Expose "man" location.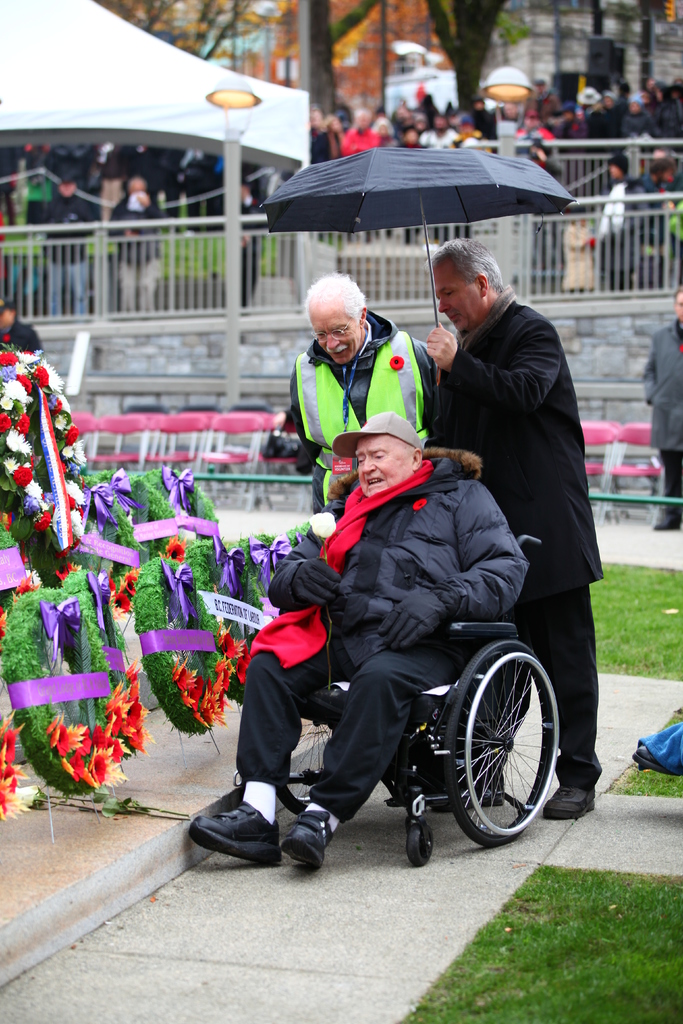
Exposed at detection(107, 172, 161, 316).
